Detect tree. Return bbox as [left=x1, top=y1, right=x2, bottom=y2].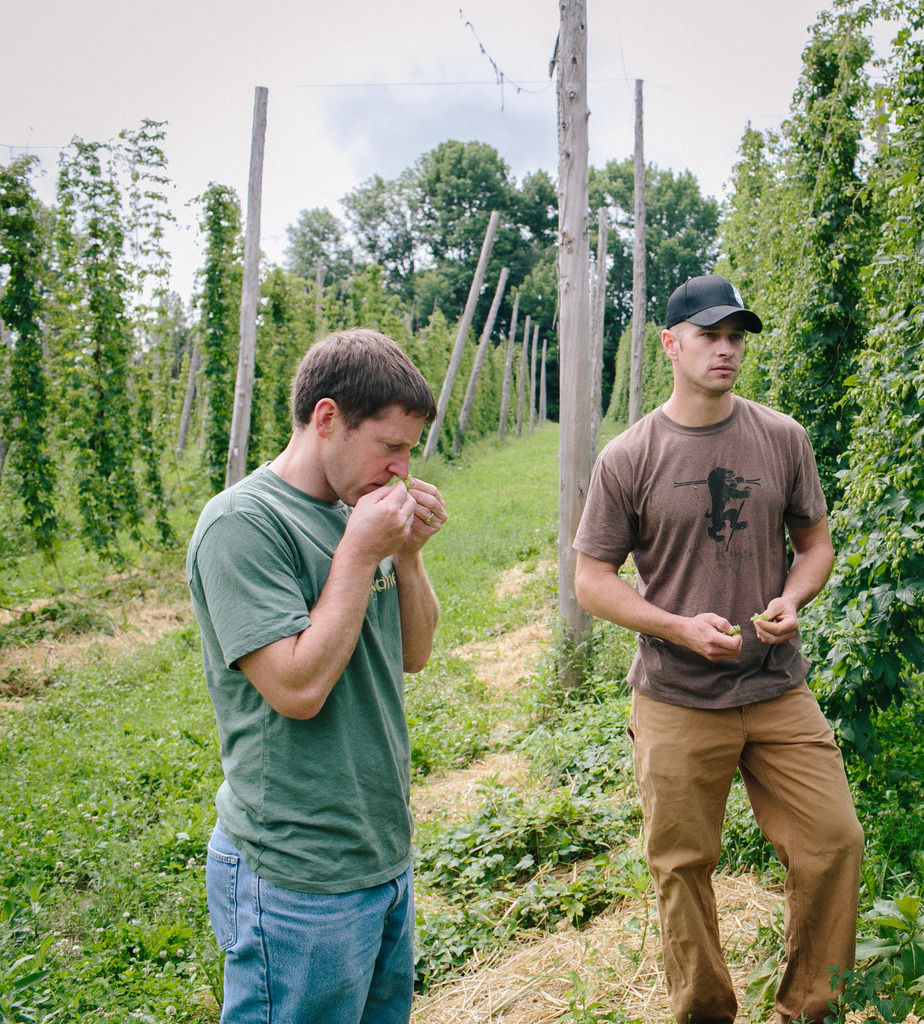
[left=665, top=15, right=923, bottom=912].
